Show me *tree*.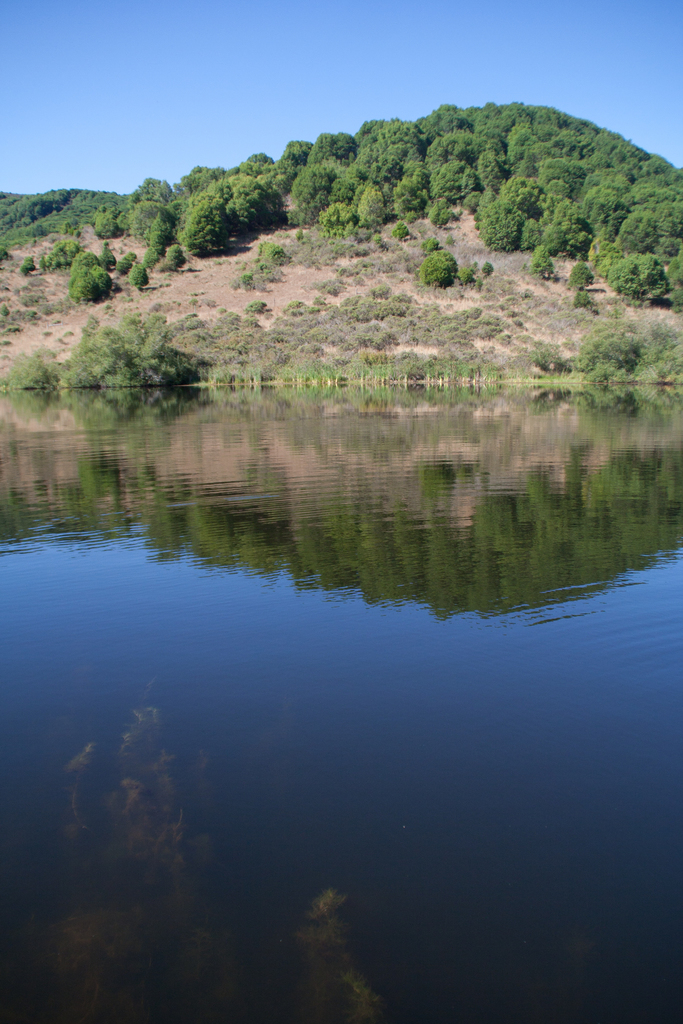
*tree* is here: BBox(461, 266, 475, 285).
